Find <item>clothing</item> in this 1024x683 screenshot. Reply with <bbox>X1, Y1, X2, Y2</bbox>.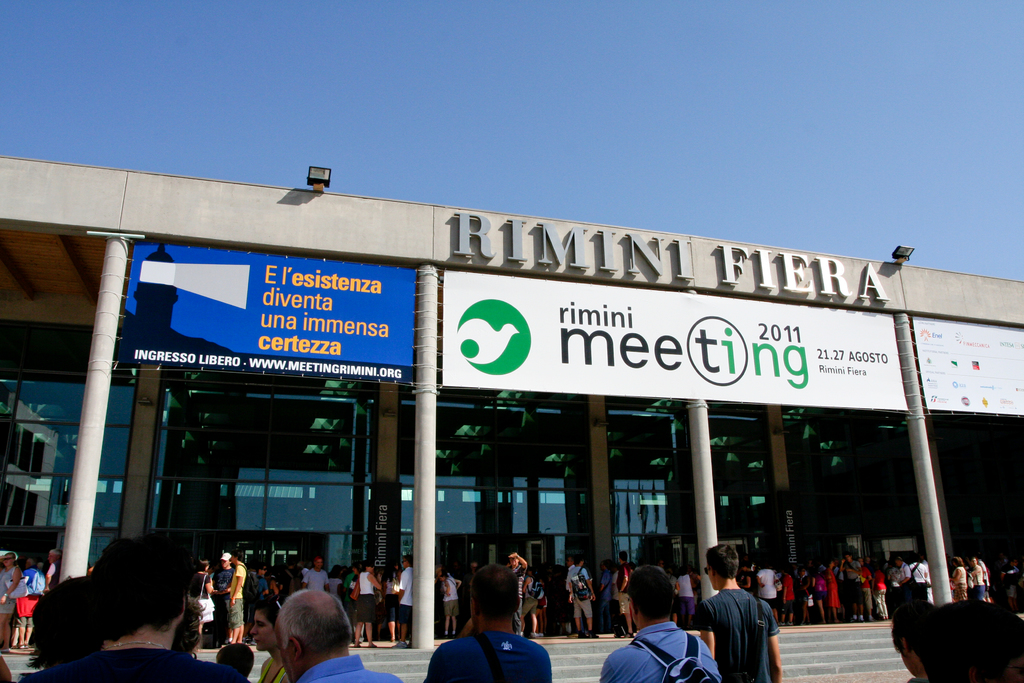
<bbox>298, 572, 326, 589</bbox>.
